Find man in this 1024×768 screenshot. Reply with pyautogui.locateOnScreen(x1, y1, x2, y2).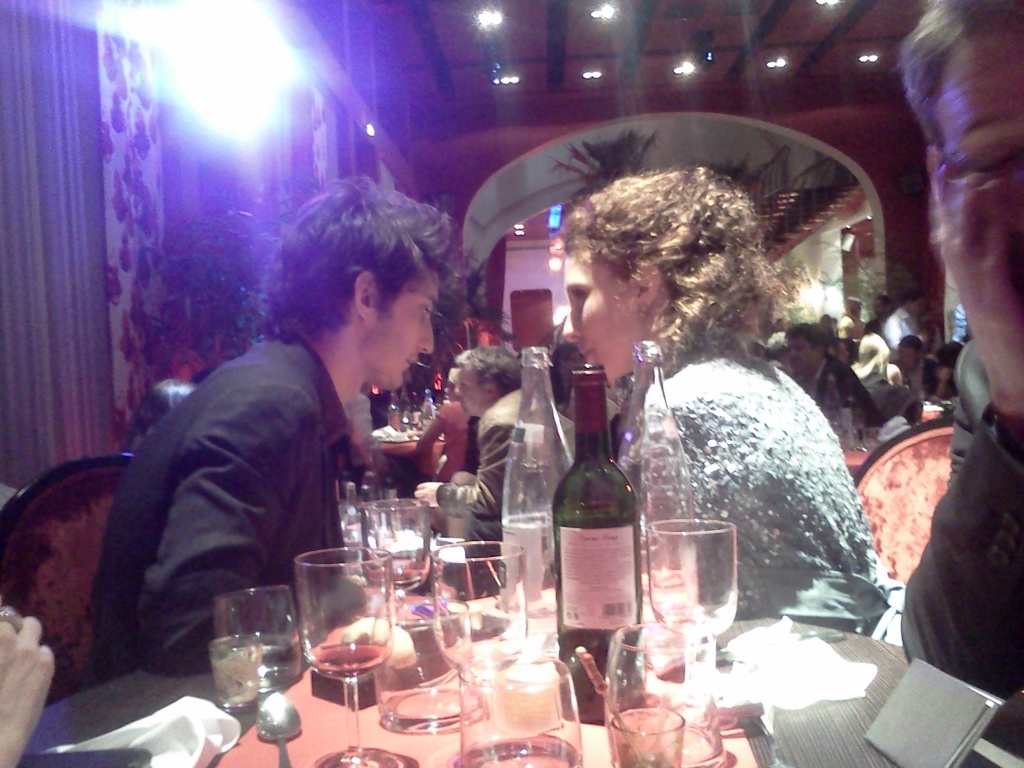
pyautogui.locateOnScreen(784, 328, 884, 430).
